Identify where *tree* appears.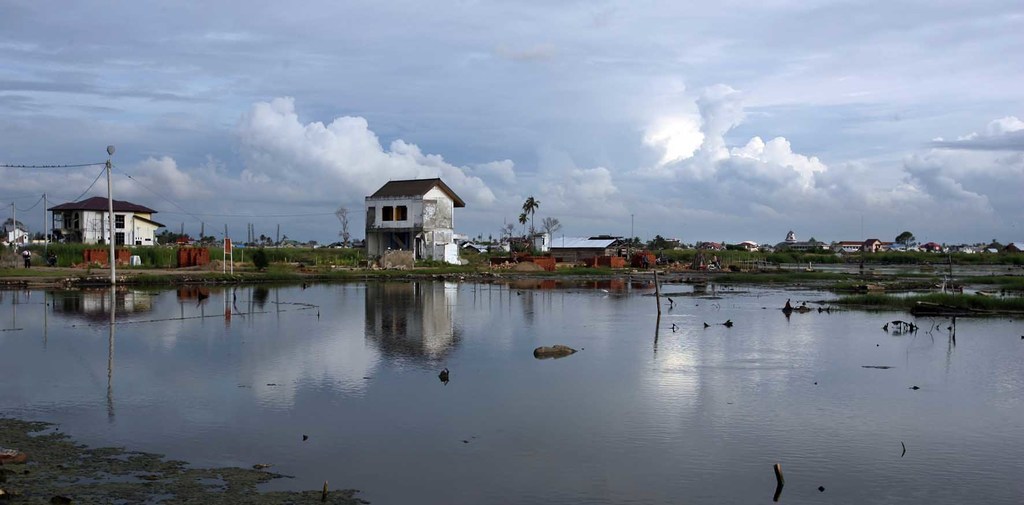
Appears at [x1=721, y1=241, x2=728, y2=253].
